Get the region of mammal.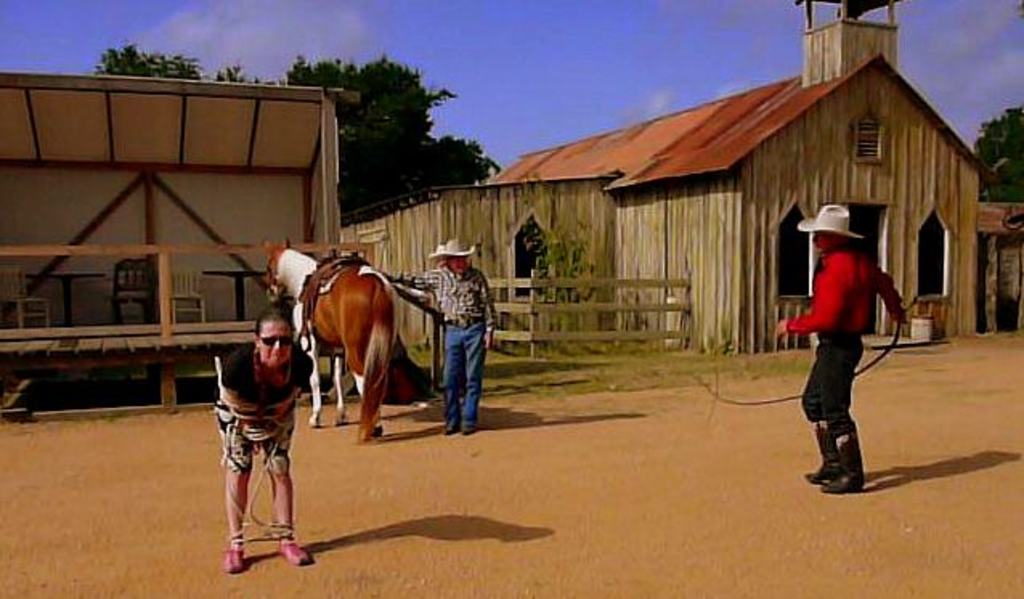
[260,228,408,438].
